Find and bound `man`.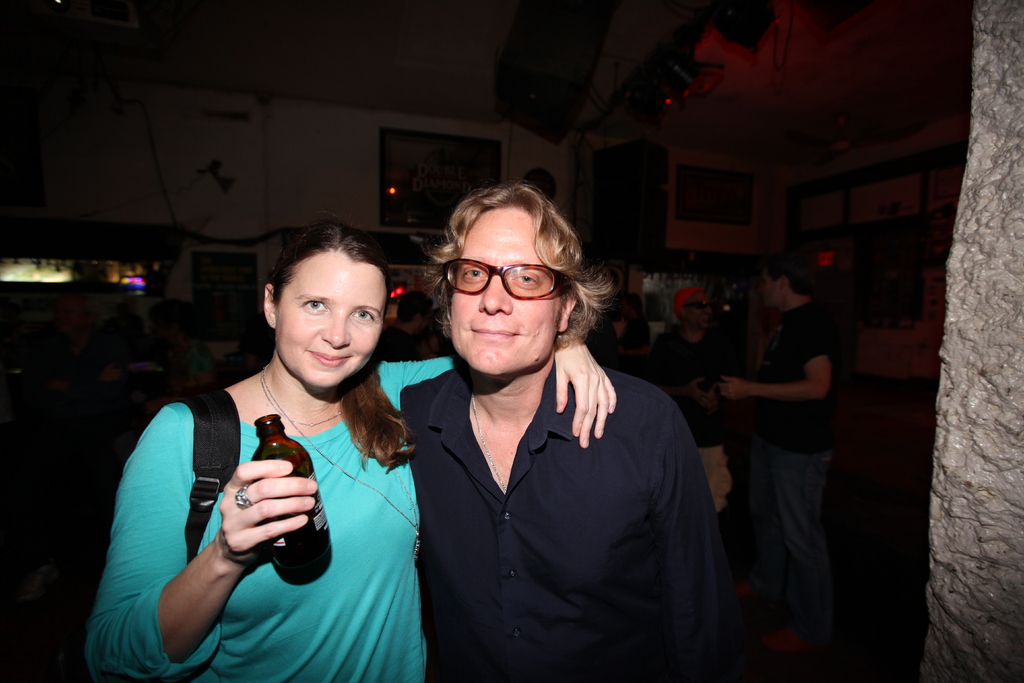
Bound: bbox(418, 171, 721, 682).
